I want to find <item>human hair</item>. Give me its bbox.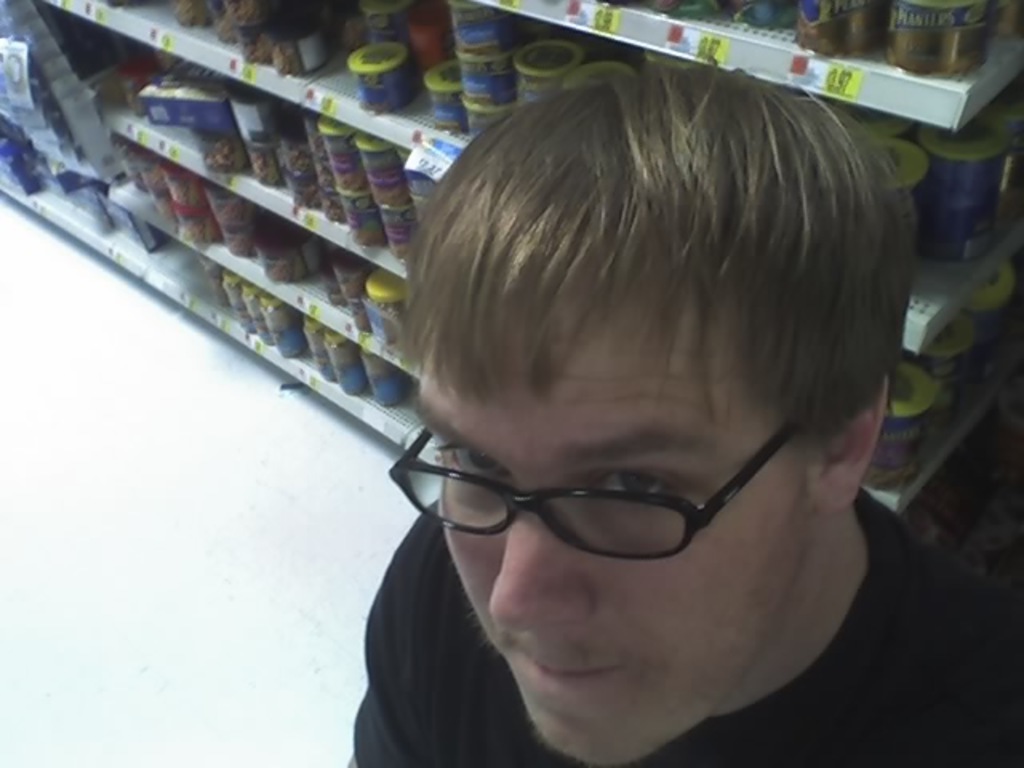
BBox(392, 70, 885, 530).
